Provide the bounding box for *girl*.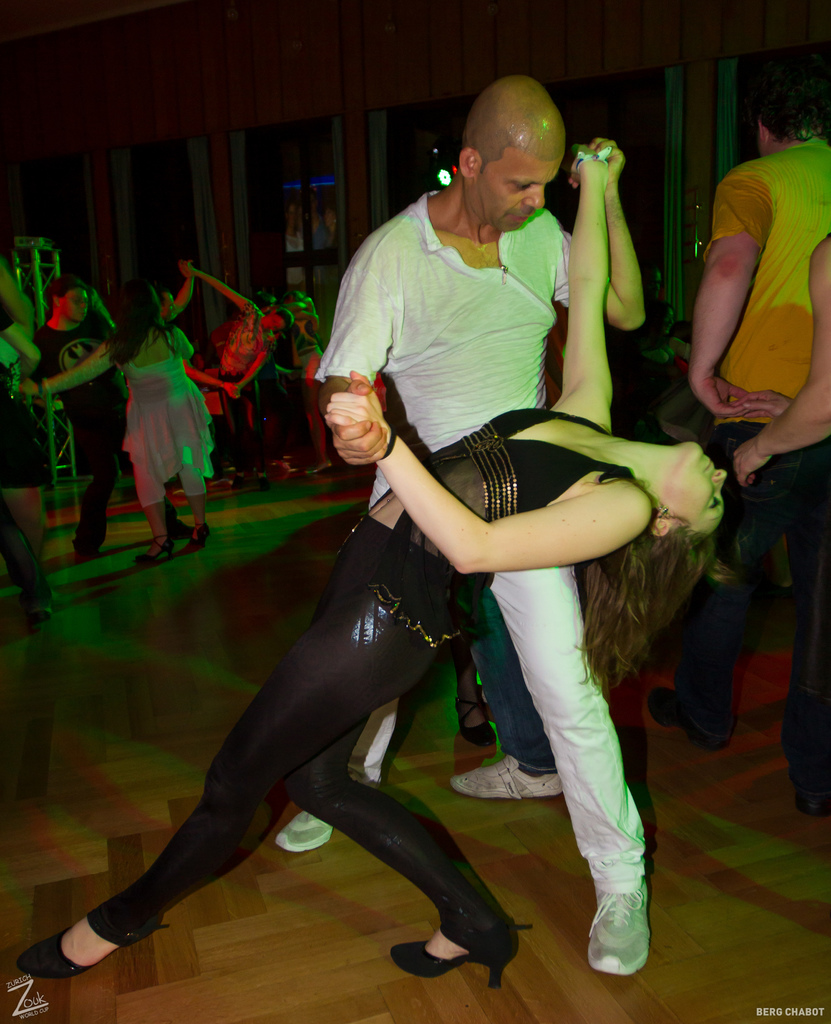
x1=19 y1=281 x2=214 y2=564.
